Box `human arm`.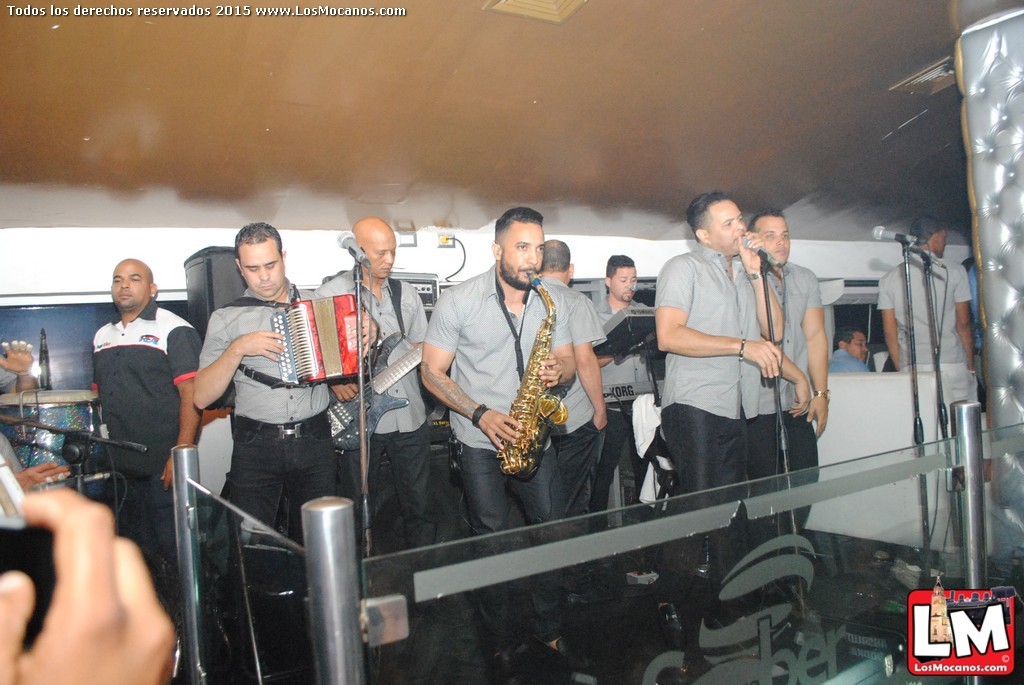
pyautogui.locateOnScreen(420, 287, 525, 451).
